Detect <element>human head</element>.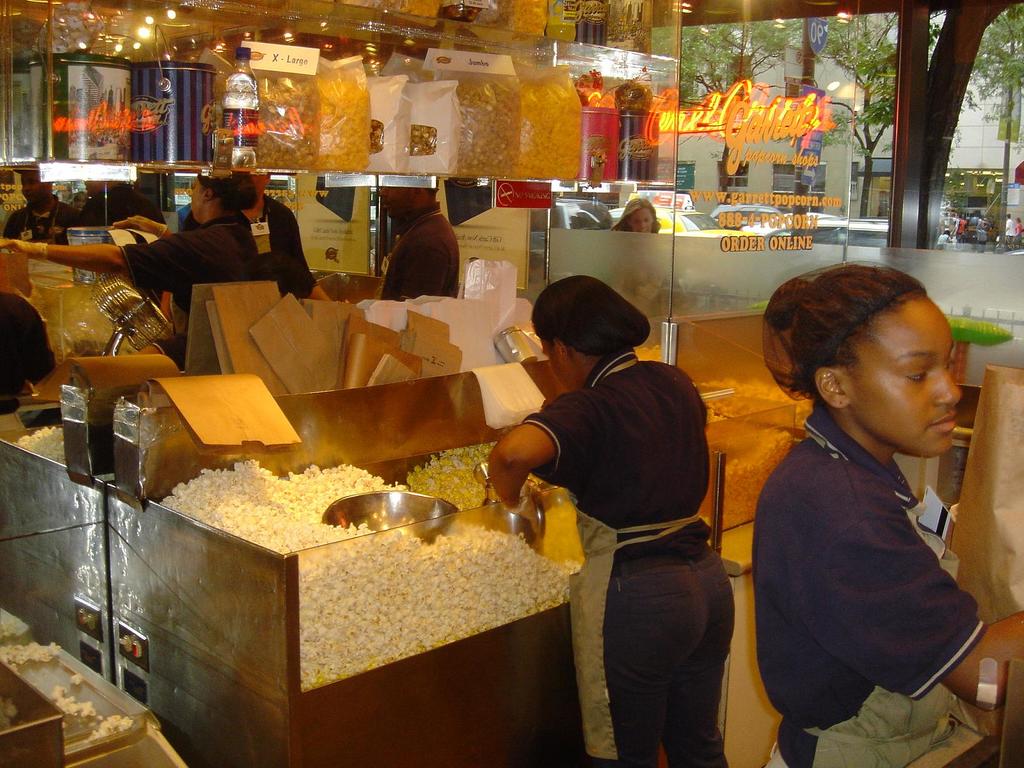
Detected at (378,186,440,220).
